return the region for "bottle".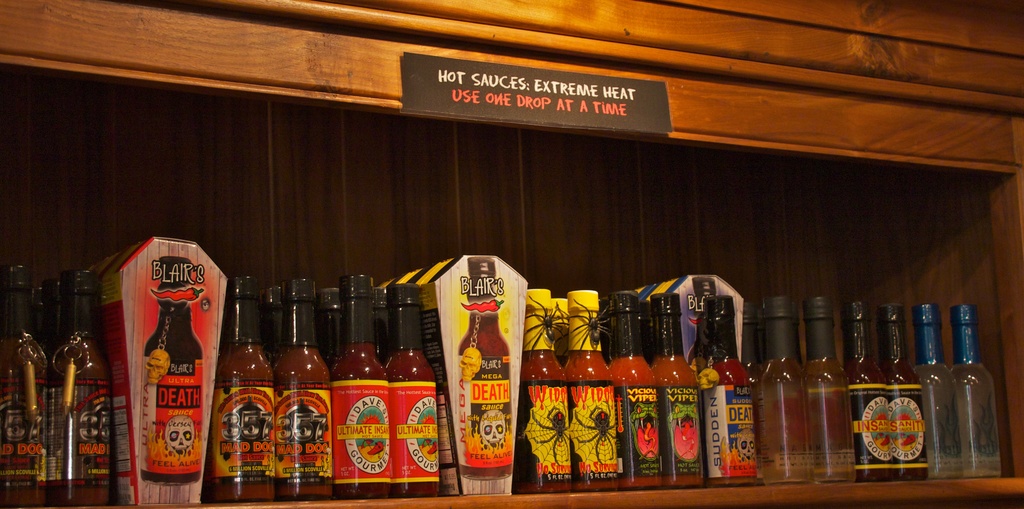
{"left": 42, "top": 280, "right": 54, "bottom": 356}.
